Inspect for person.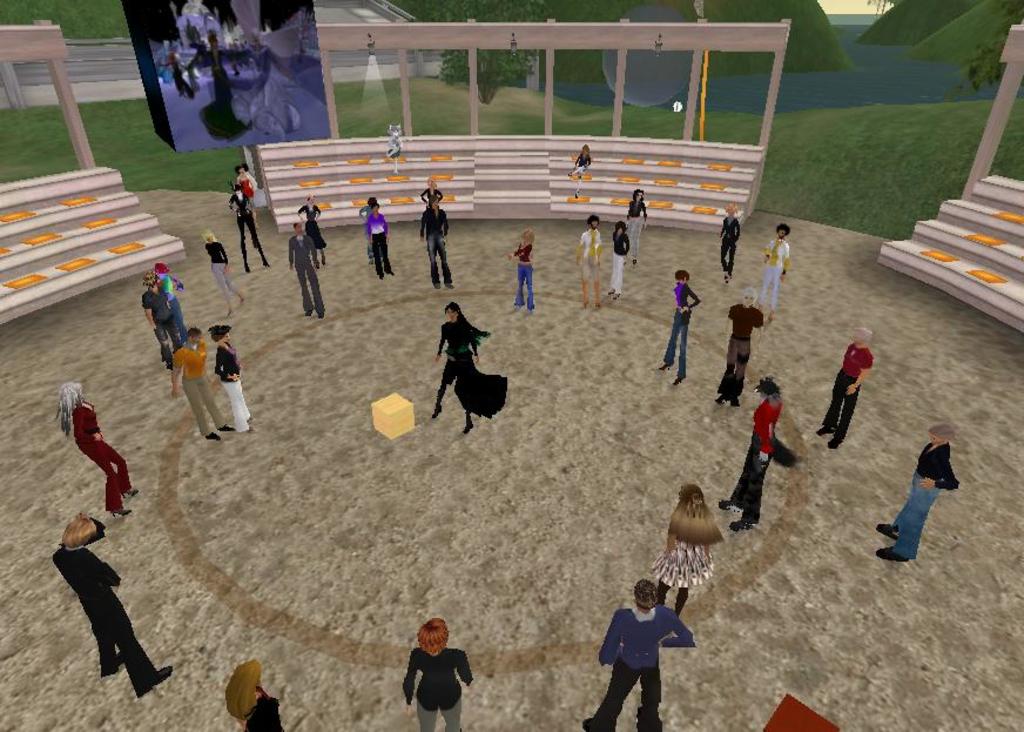
Inspection: [659,273,702,388].
